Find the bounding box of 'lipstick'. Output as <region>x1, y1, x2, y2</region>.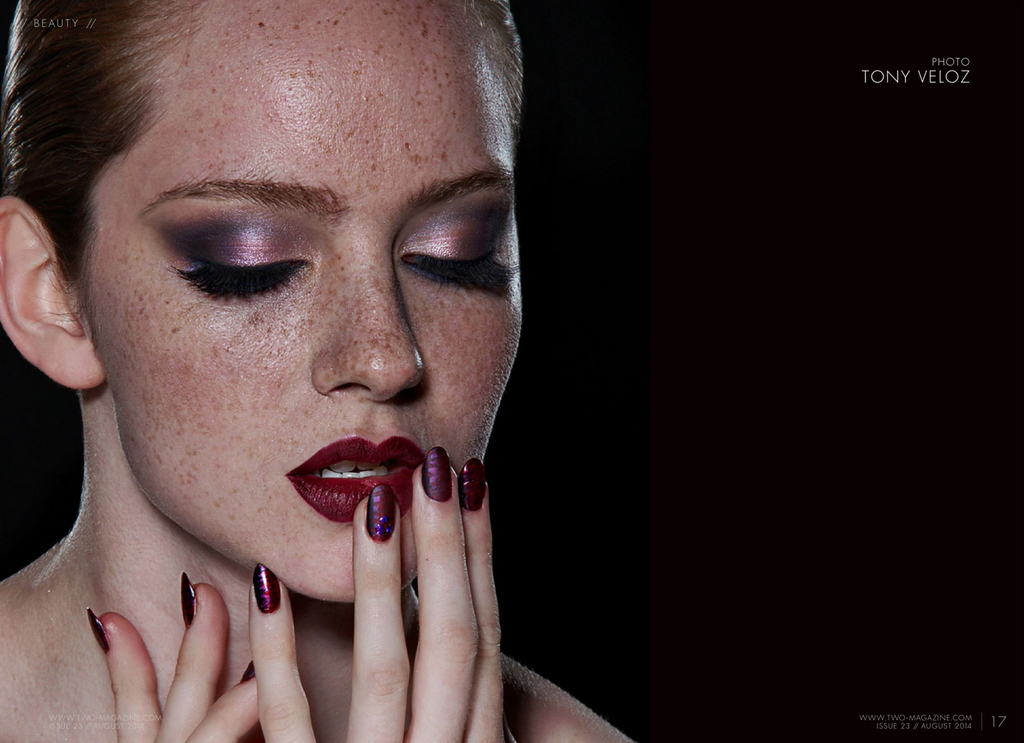
<region>289, 435, 427, 519</region>.
